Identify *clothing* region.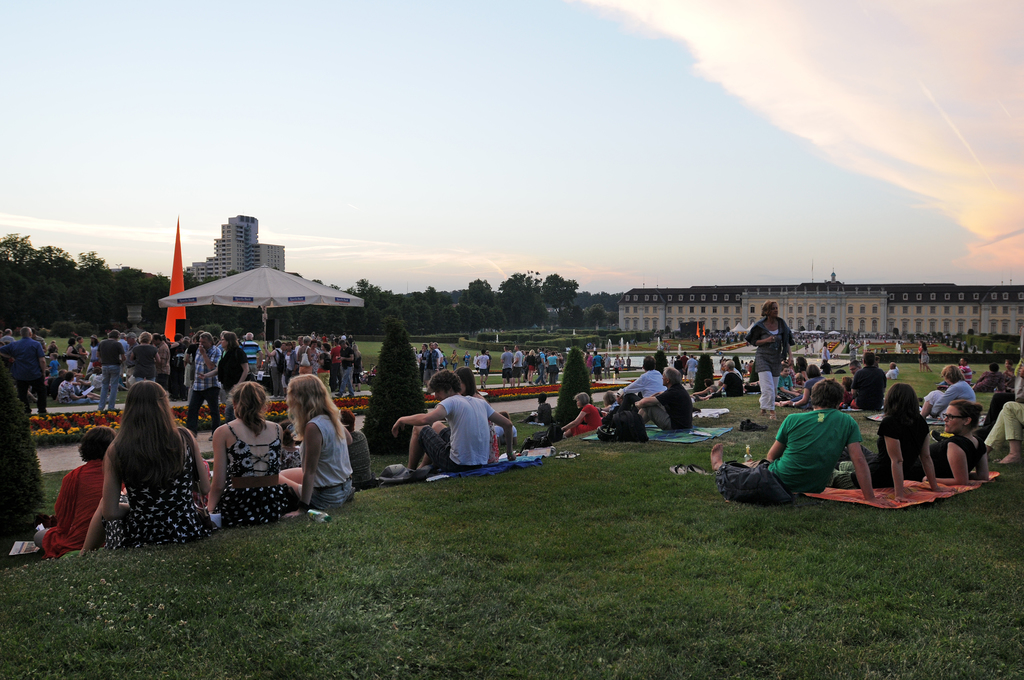
Region: 132, 338, 161, 385.
